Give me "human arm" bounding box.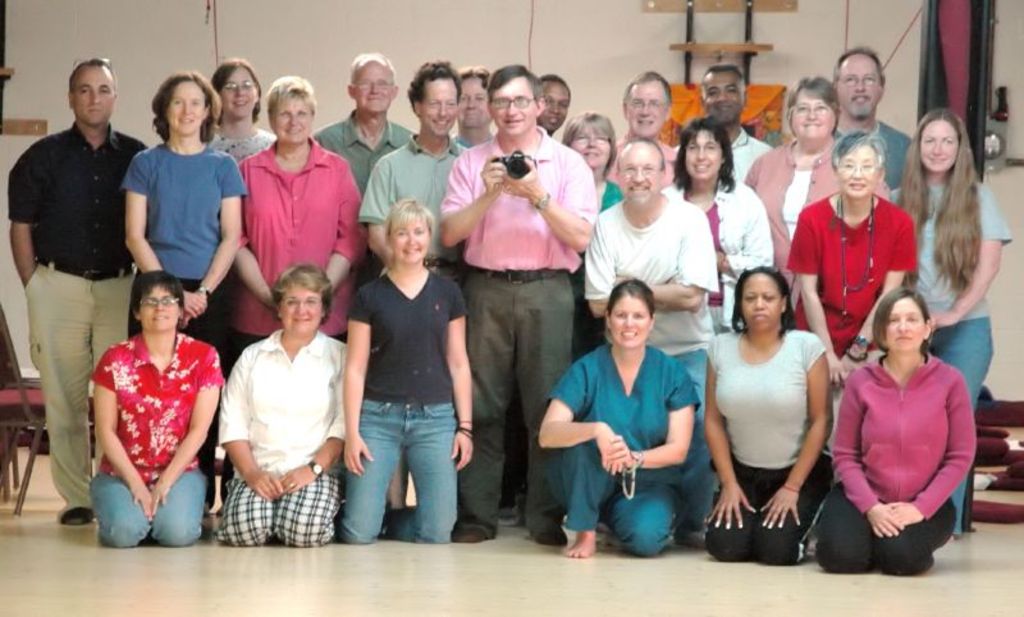
l=833, t=369, r=905, b=541.
